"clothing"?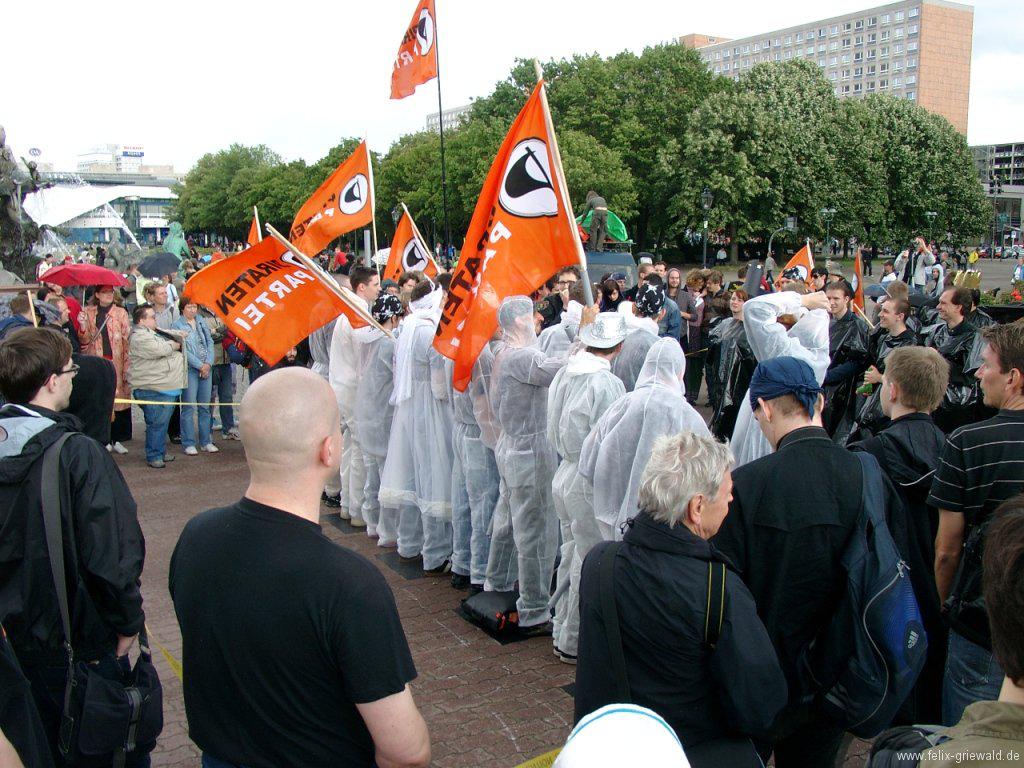
<box>575,513,789,767</box>
